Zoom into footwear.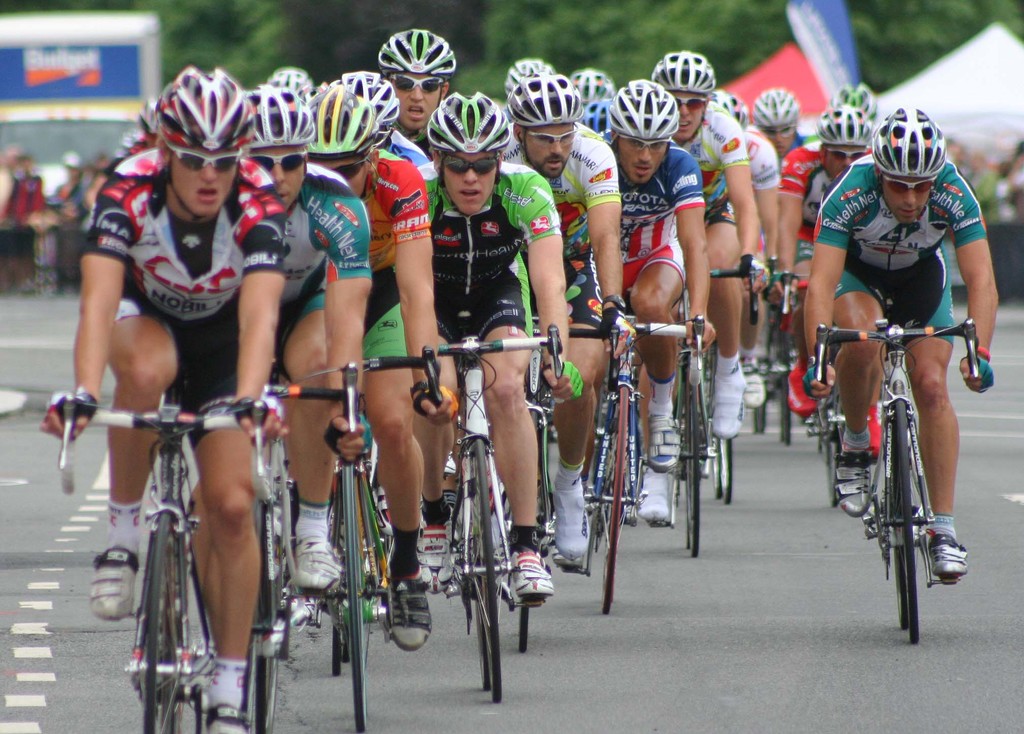
Zoom target: pyautogui.locateOnScreen(202, 699, 250, 733).
